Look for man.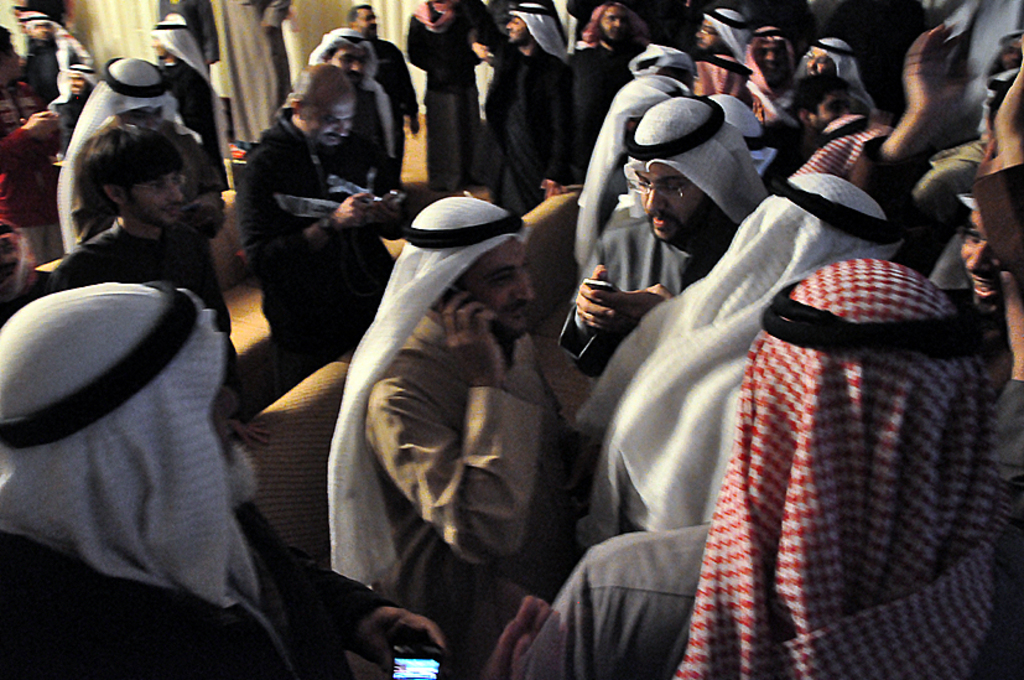
Found: (left=305, top=22, right=417, bottom=249).
